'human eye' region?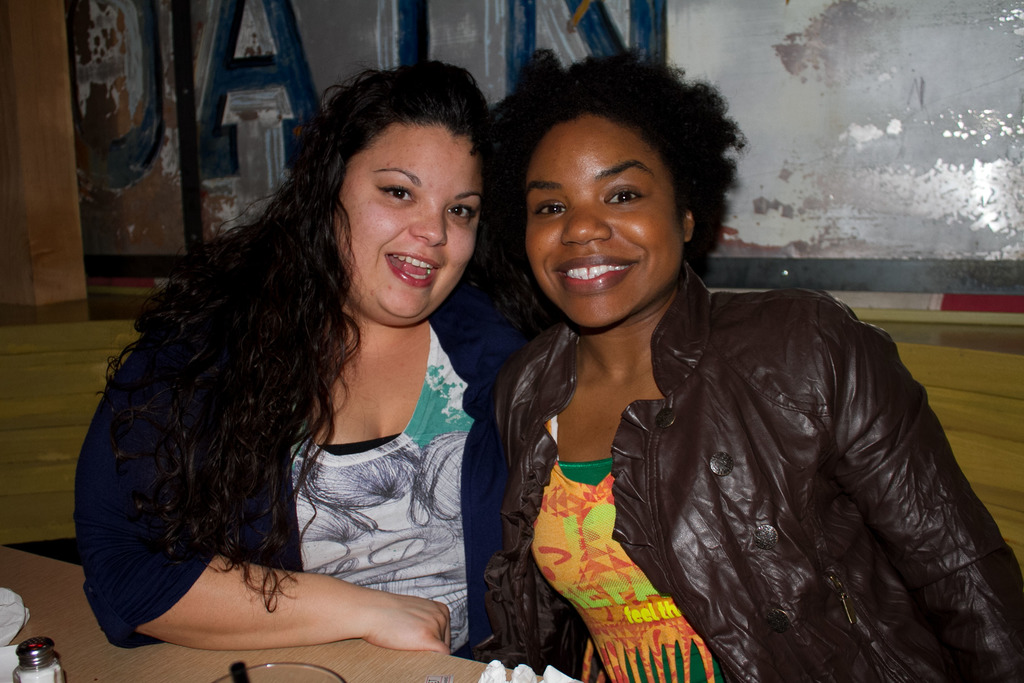
box(531, 199, 570, 224)
